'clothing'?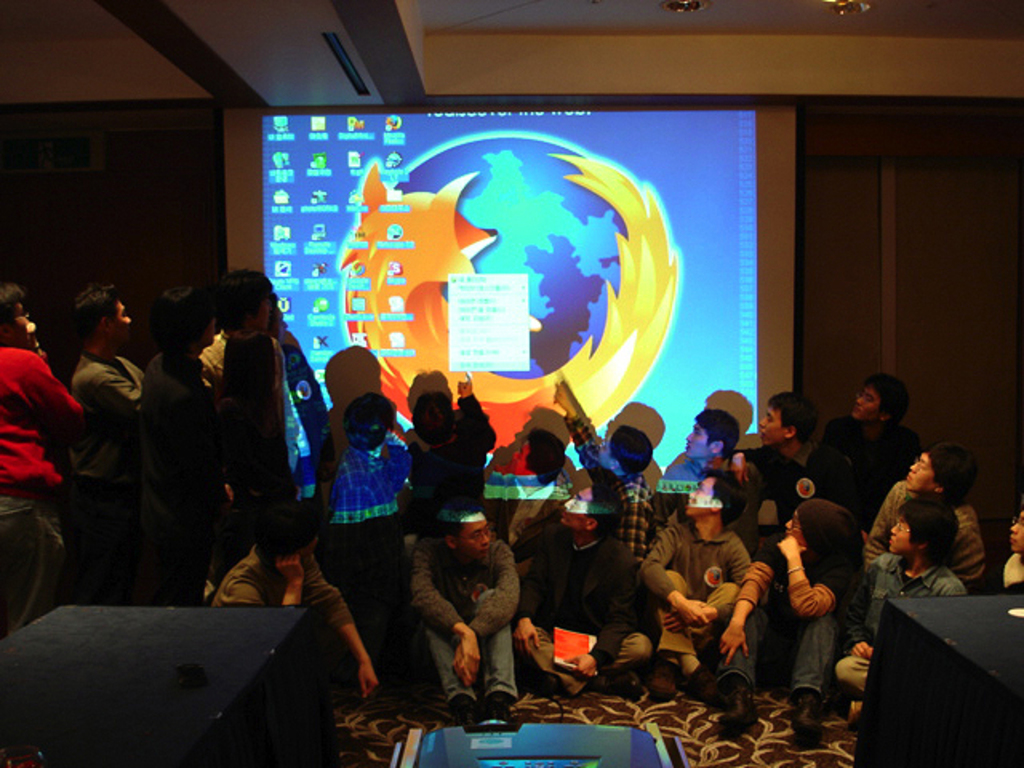
(left=632, top=510, right=738, bottom=653)
